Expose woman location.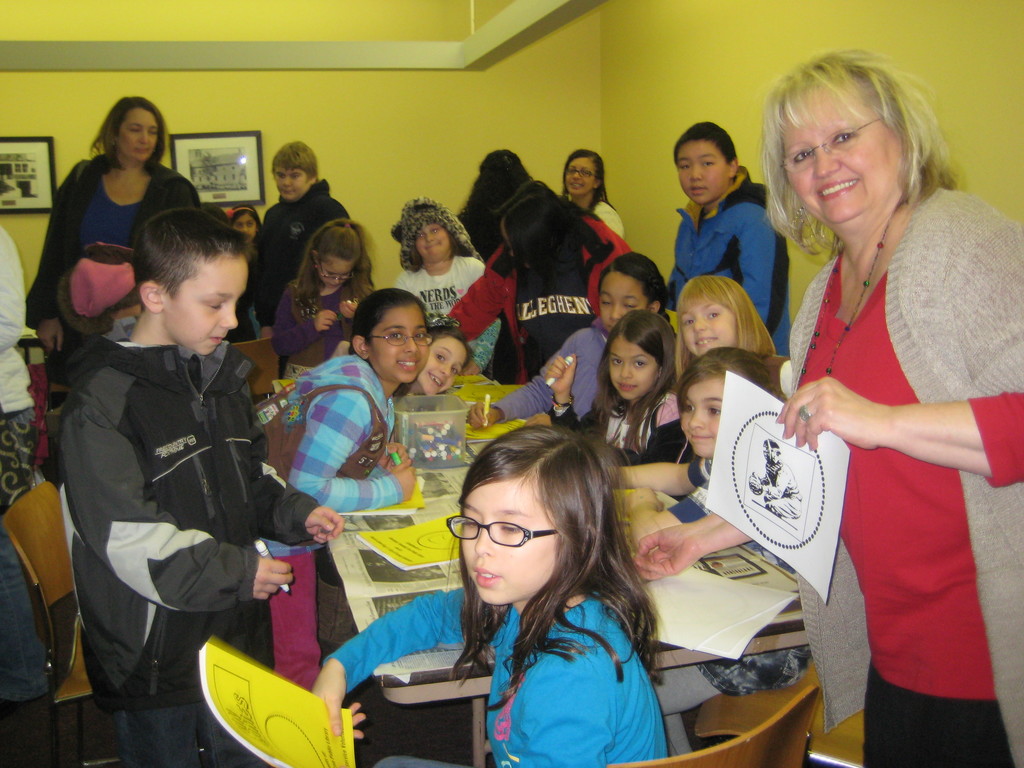
Exposed at region(40, 95, 180, 356).
